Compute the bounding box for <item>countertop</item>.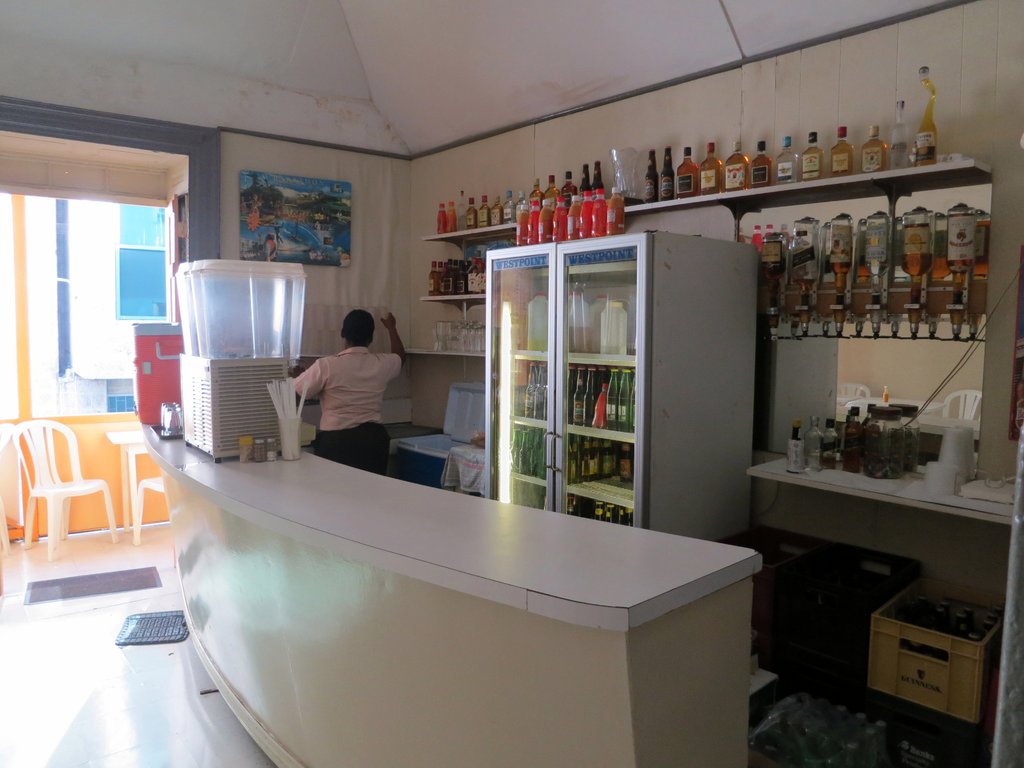
<bbox>141, 420, 766, 636</bbox>.
